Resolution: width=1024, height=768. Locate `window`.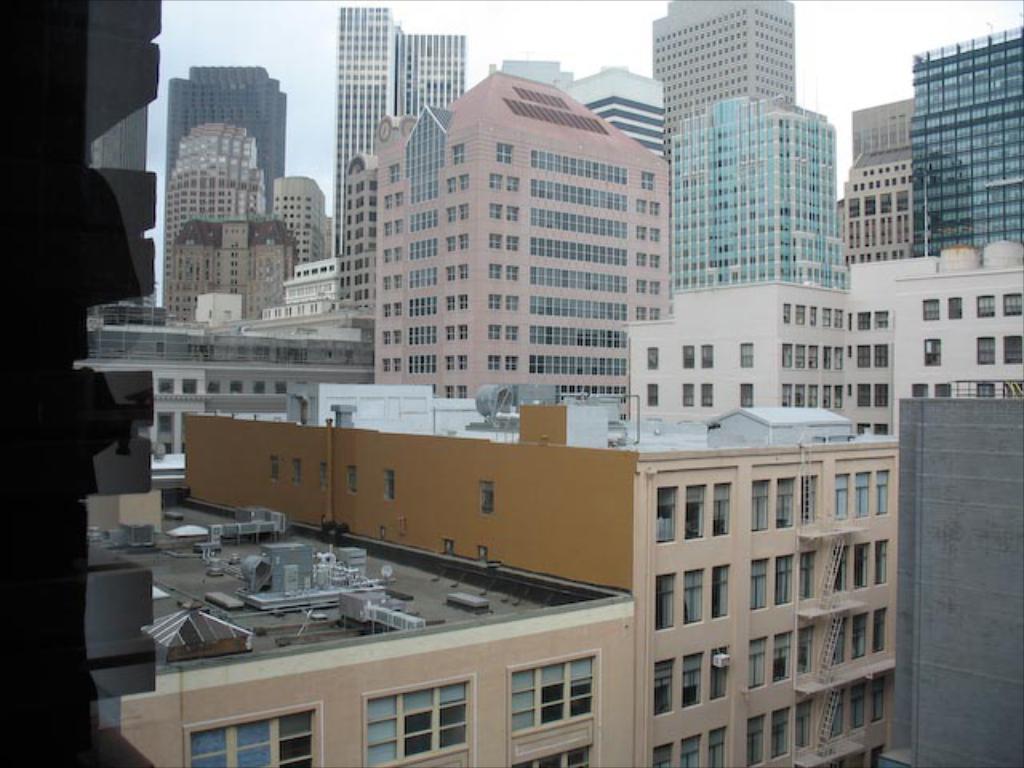
746:562:766:610.
